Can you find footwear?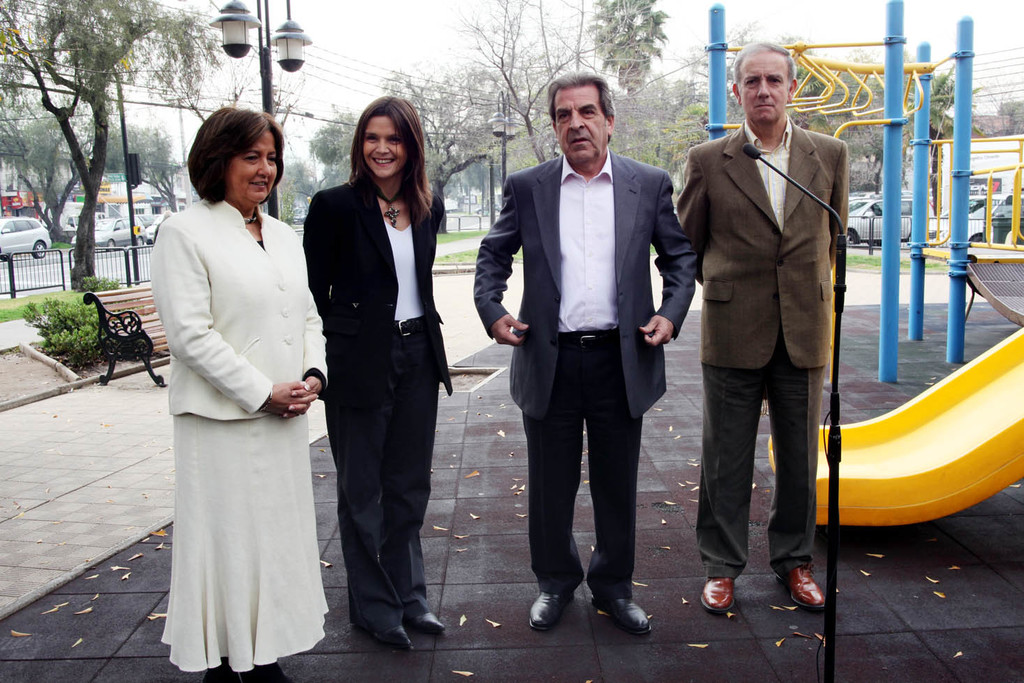
Yes, bounding box: rect(699, 575, 737, 617).
